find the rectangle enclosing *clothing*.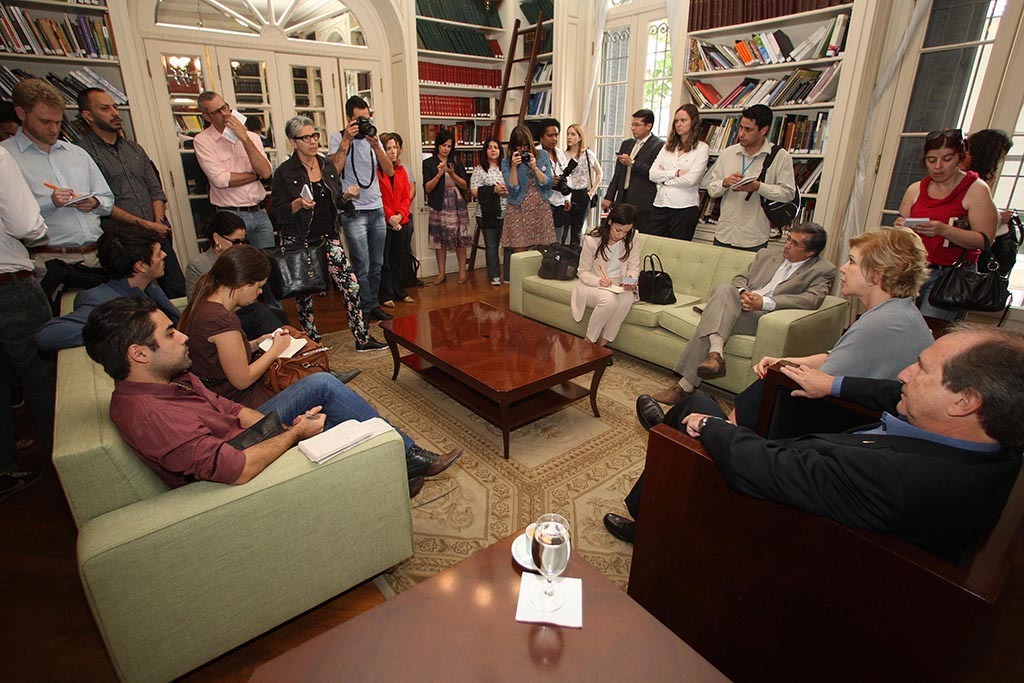
<region>910, 145, 1007, 321</region>.
